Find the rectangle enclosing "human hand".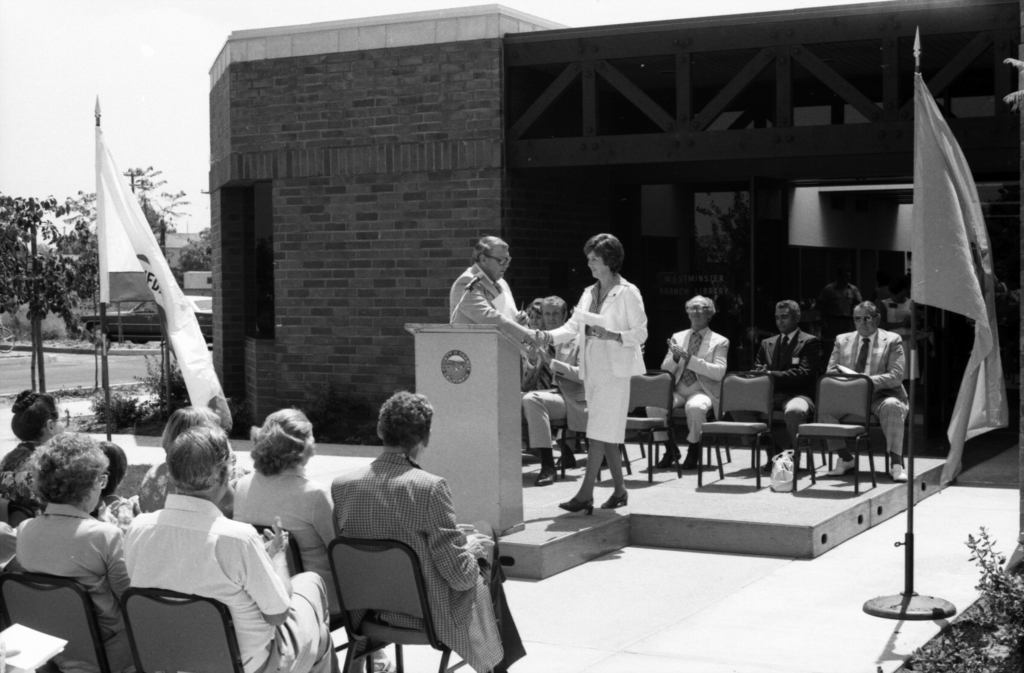
BBox(454, 523, 474, 537).
